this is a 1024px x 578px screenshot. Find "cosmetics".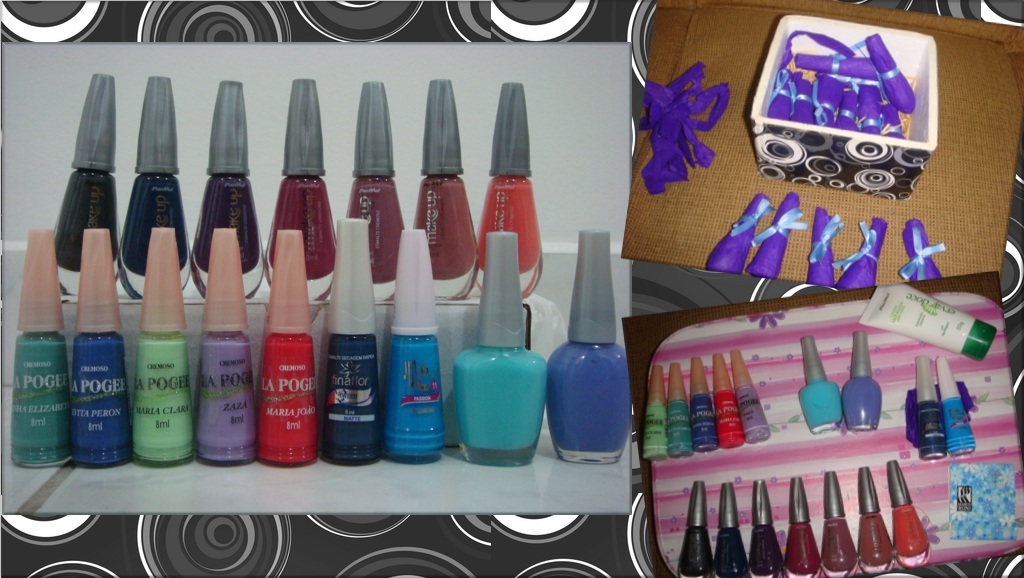
Bounding box: left=842, top=331, right=883, bottom=432.
